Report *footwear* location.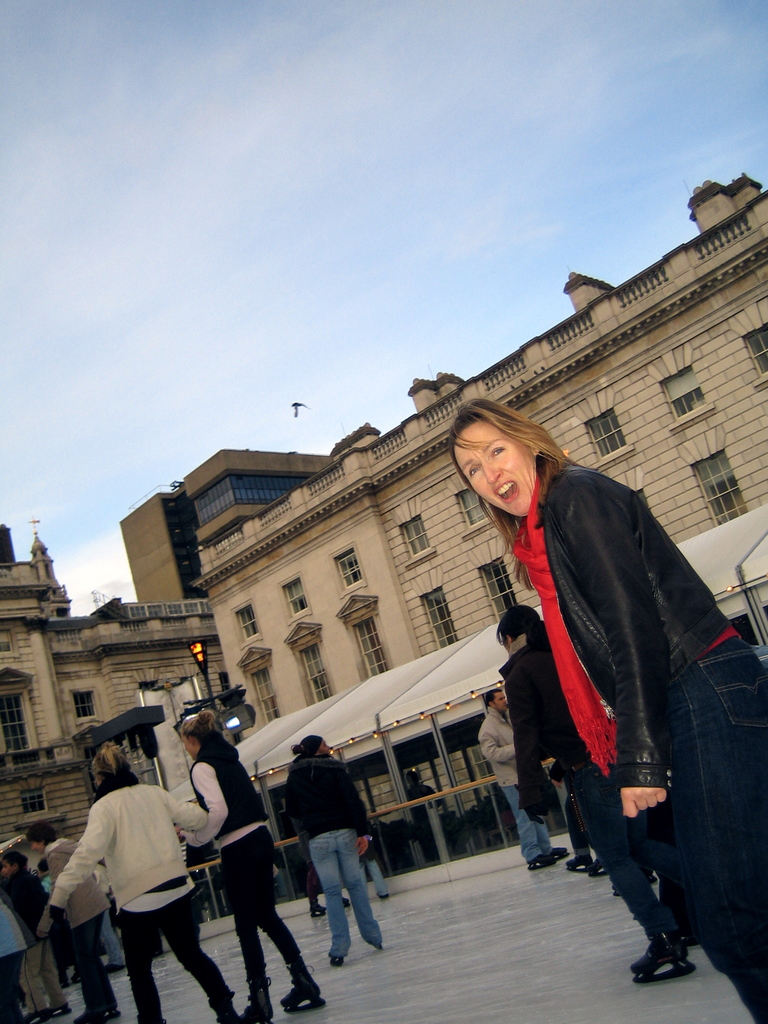
Report: region(527, 854, 557, 874).
